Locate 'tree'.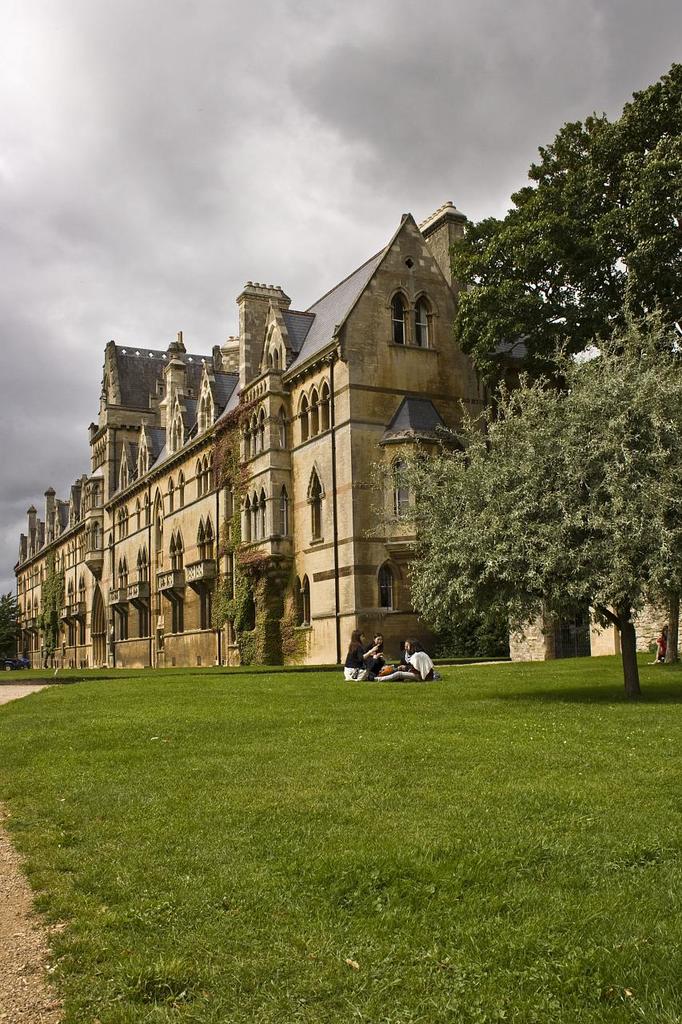
Bounding box: 366/65/681/695.
